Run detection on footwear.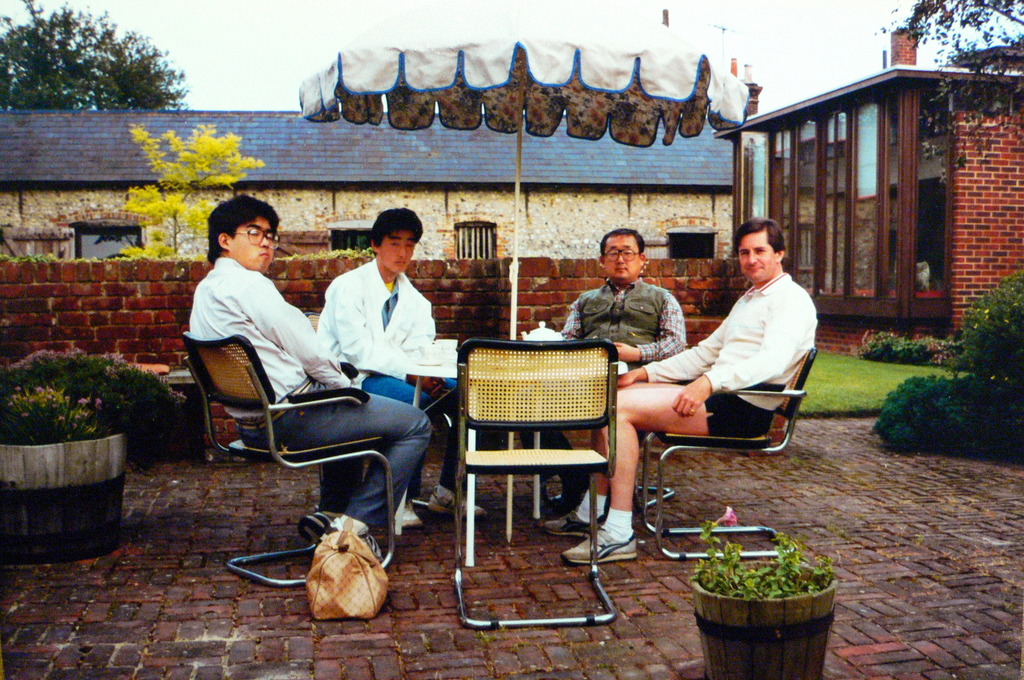
Result: detection(555, 488, 576, 513).
